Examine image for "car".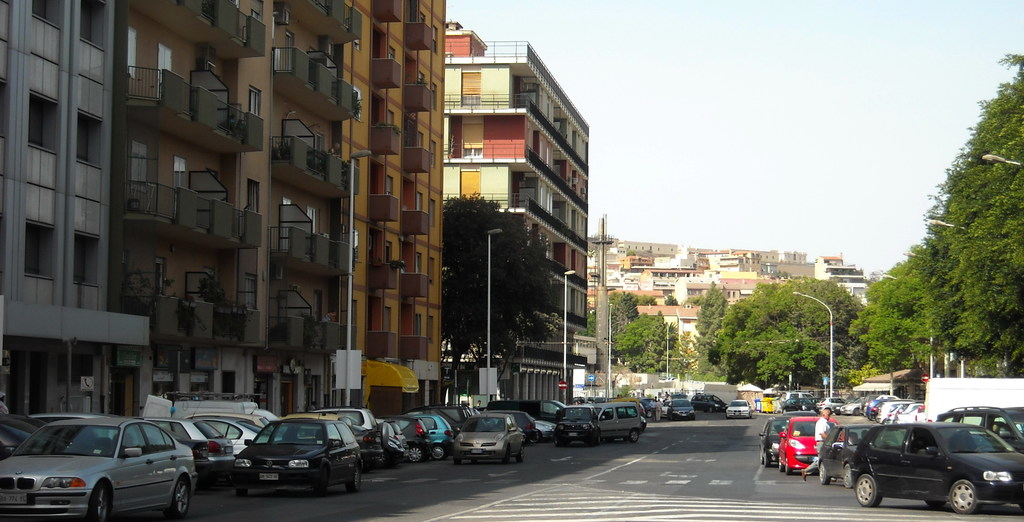
Examination result: BBox(831, 411, 1020, 519).
